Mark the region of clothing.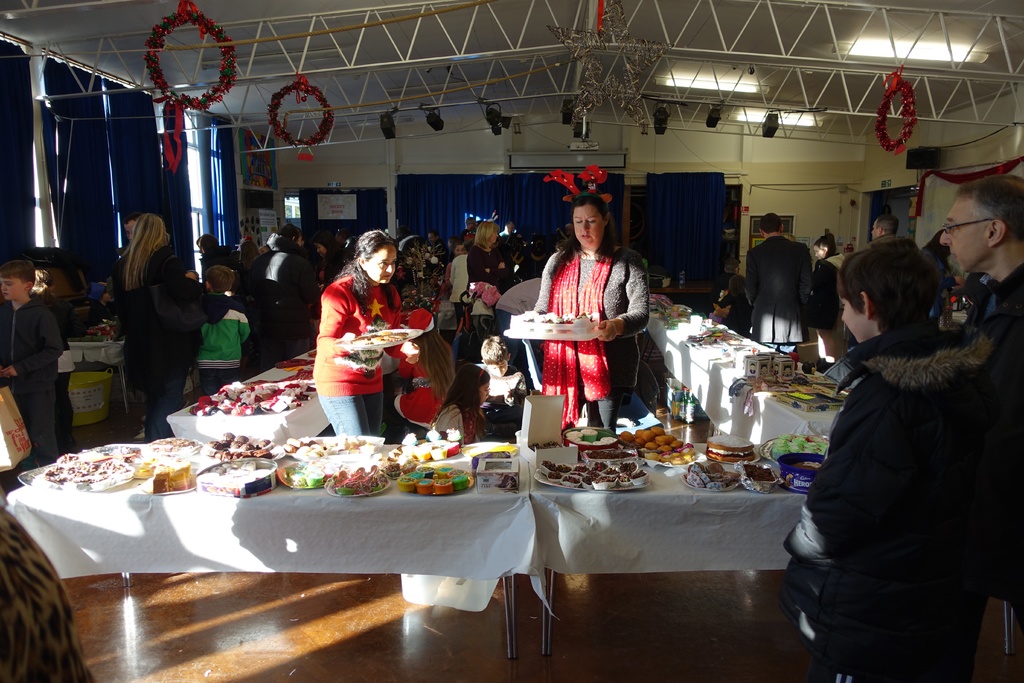
Region: rect(531, 226, 642, 426).
